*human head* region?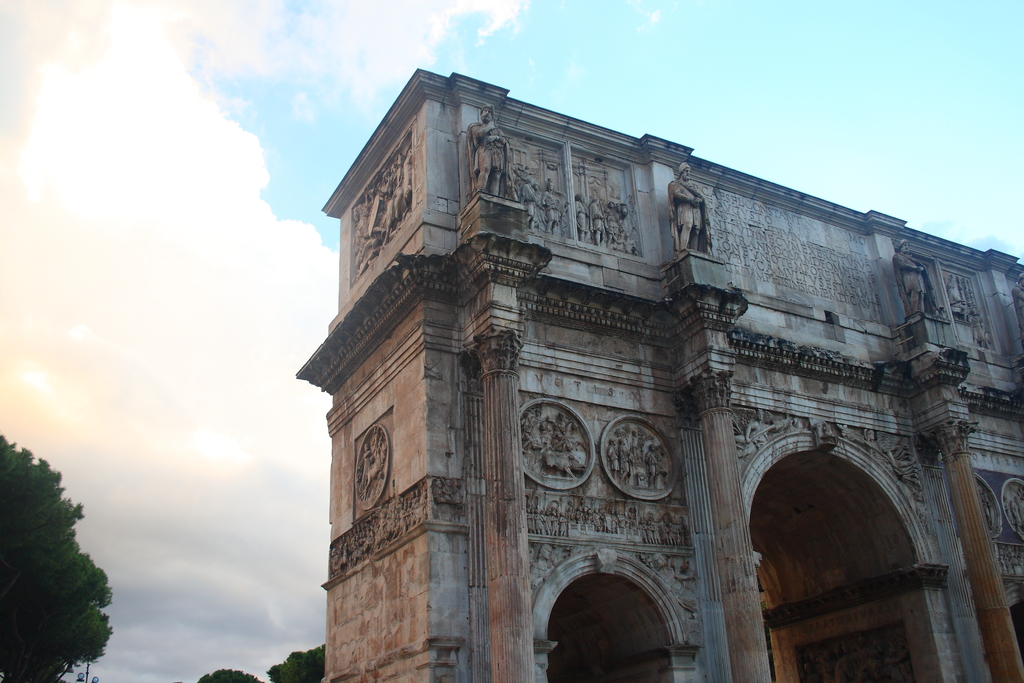
left=977, top=311, right=982, bottom=317
